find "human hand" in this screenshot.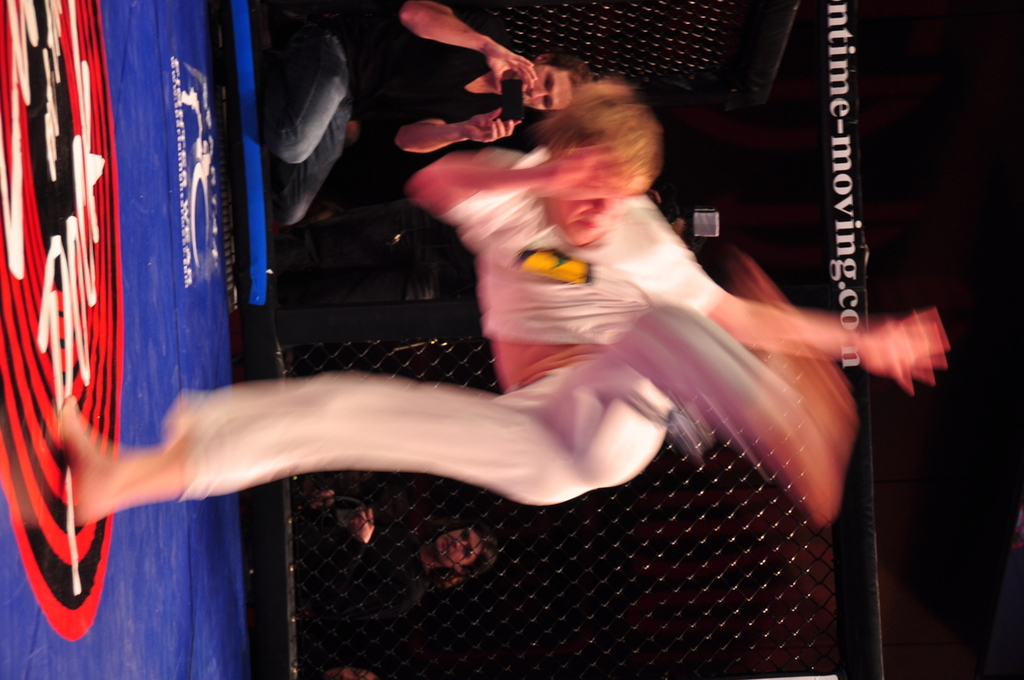
The bounding box for "human hand" is rect(312, 489, 333, 510).
